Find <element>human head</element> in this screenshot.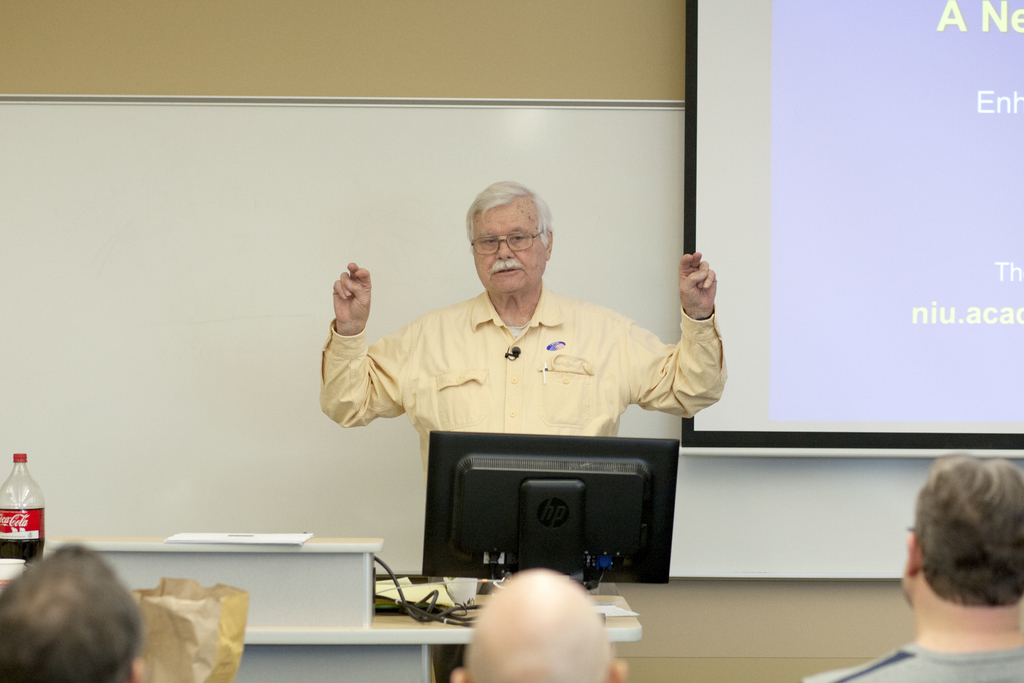
The bounding box for <element>human head</element> is x1=893, y1=454, x2=1023, y2=620.
